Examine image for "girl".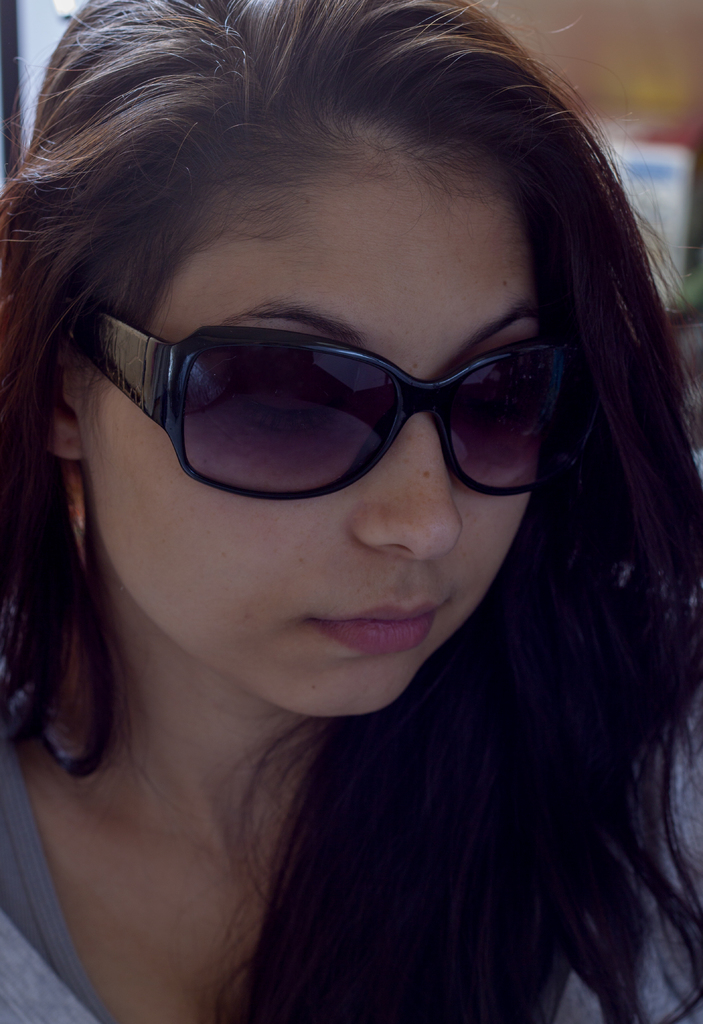
Examination result: bbox=(0, 0, 702, 1023).
